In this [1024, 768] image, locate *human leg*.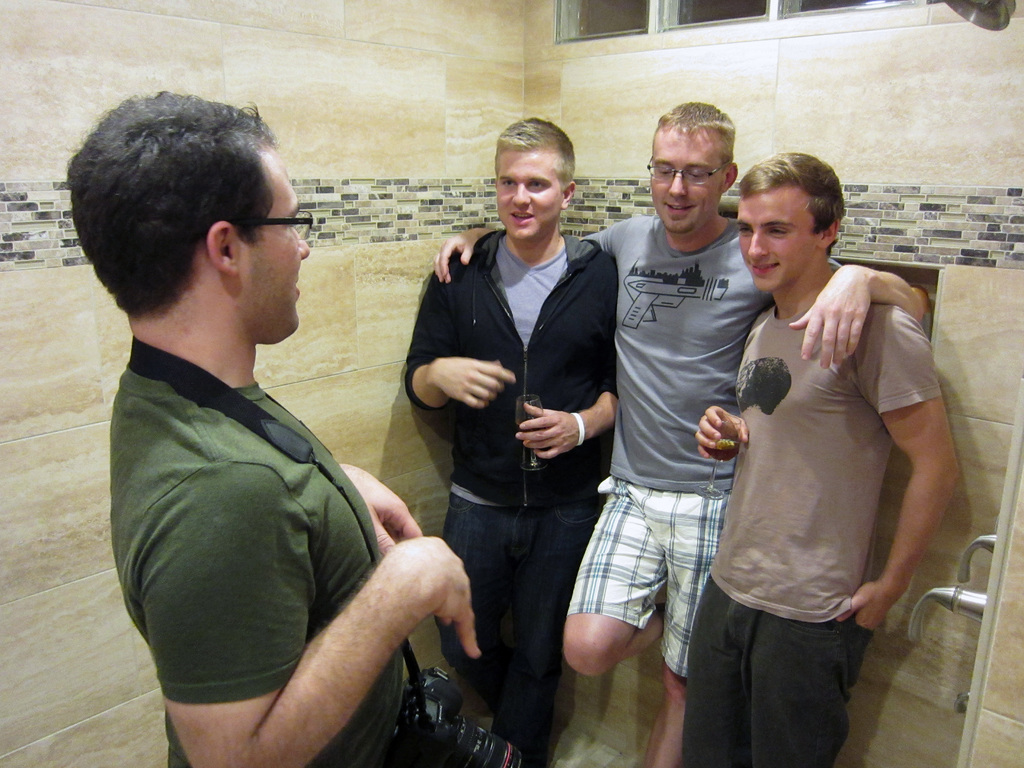
Bounding box: <bbox>566, 485, 662, 681</bbox>.
